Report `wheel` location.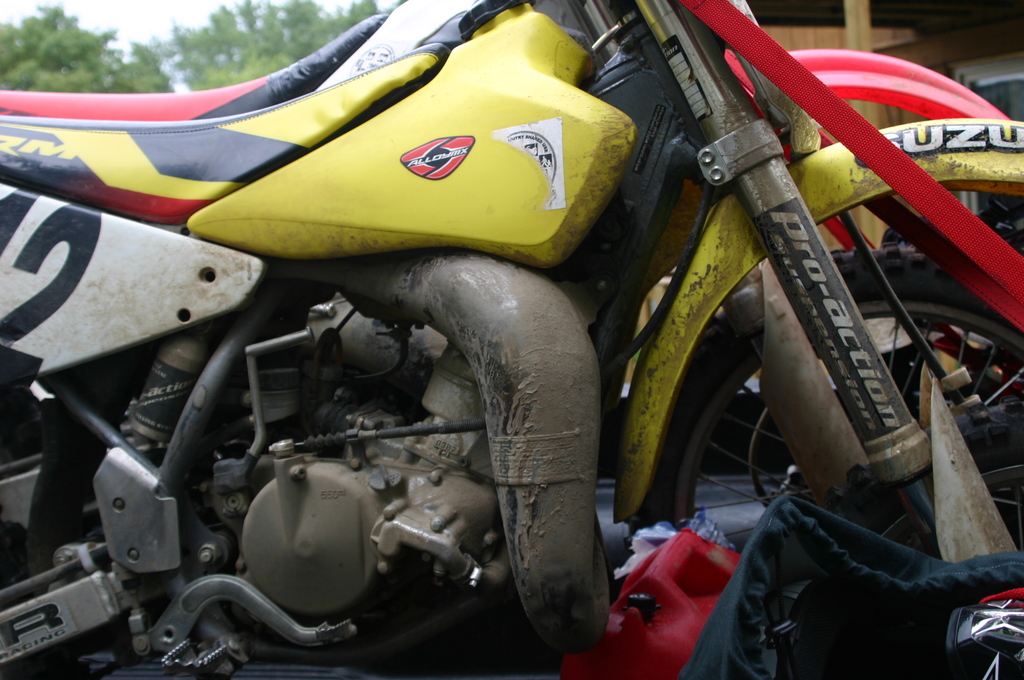
Report: 636, 243, 1018, 555.
